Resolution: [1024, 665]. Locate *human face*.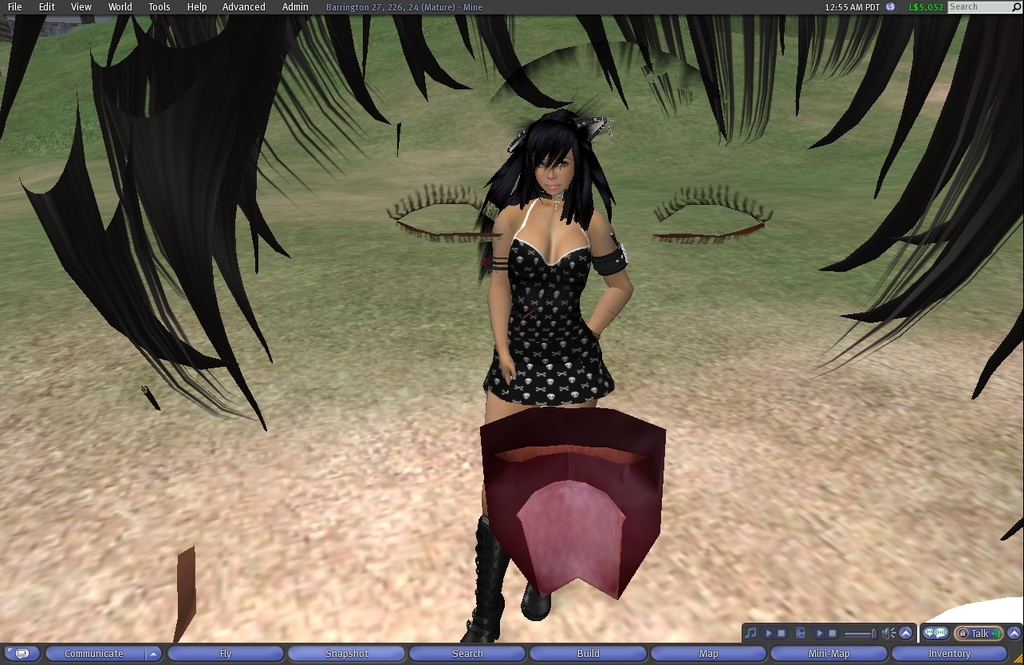
pyautogui.locateOnScreen(538, 151, 570, 195).
